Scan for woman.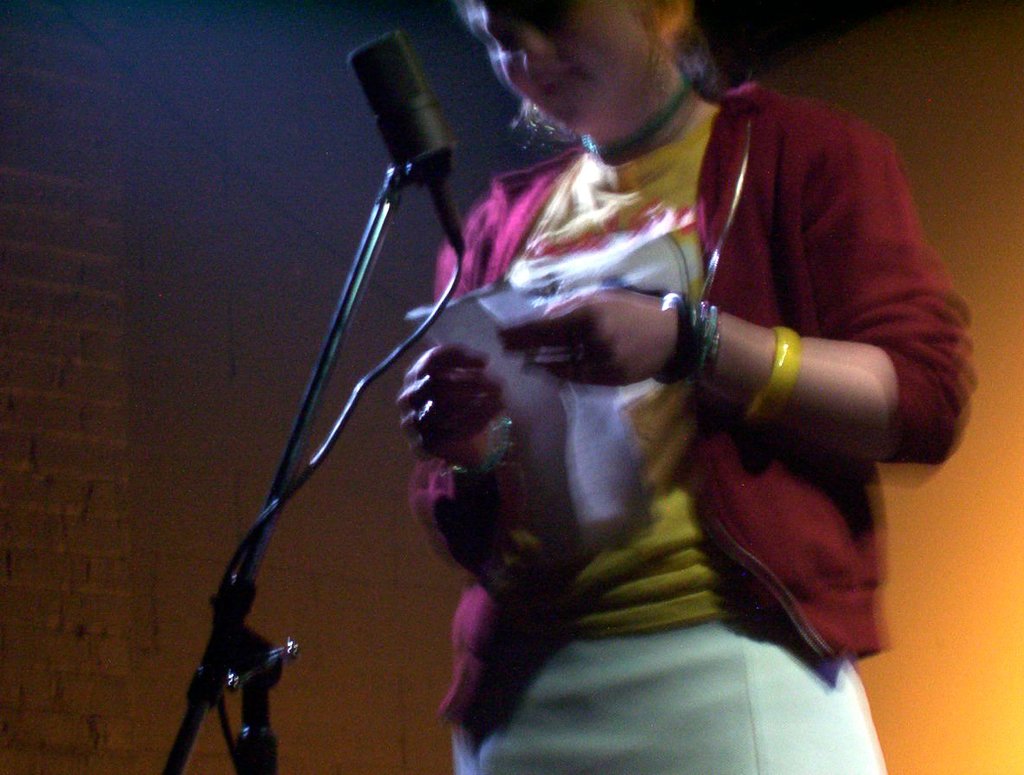
Scan result: crop(413, 0, 944, 716).
